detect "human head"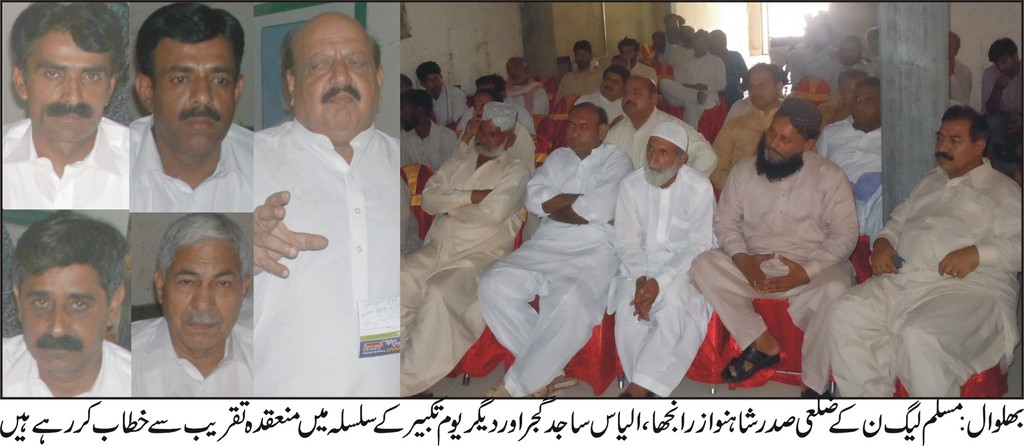
BBox(986, 35, 1018, 76)
